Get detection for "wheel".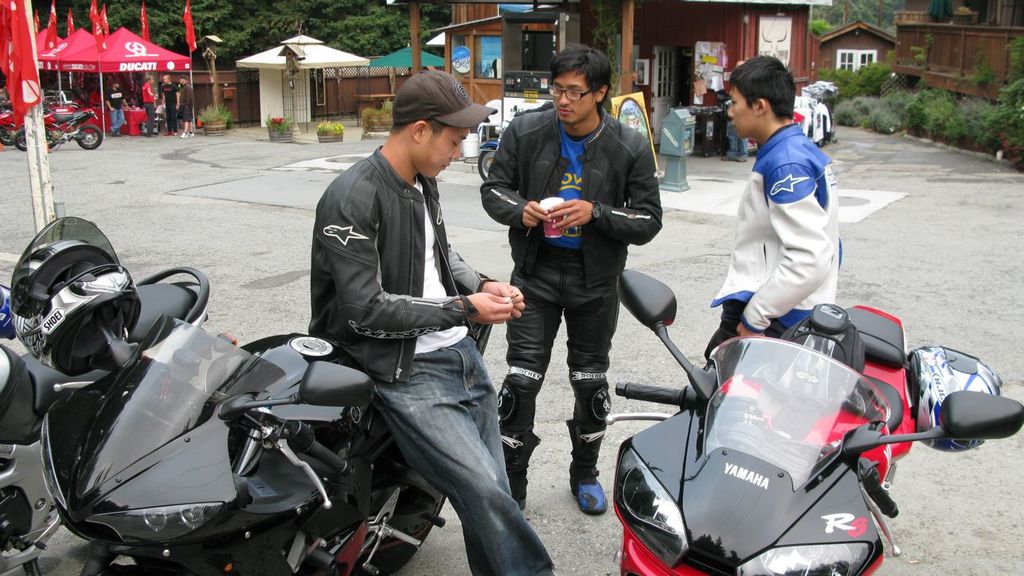
Detection: 43 135 56 145.
